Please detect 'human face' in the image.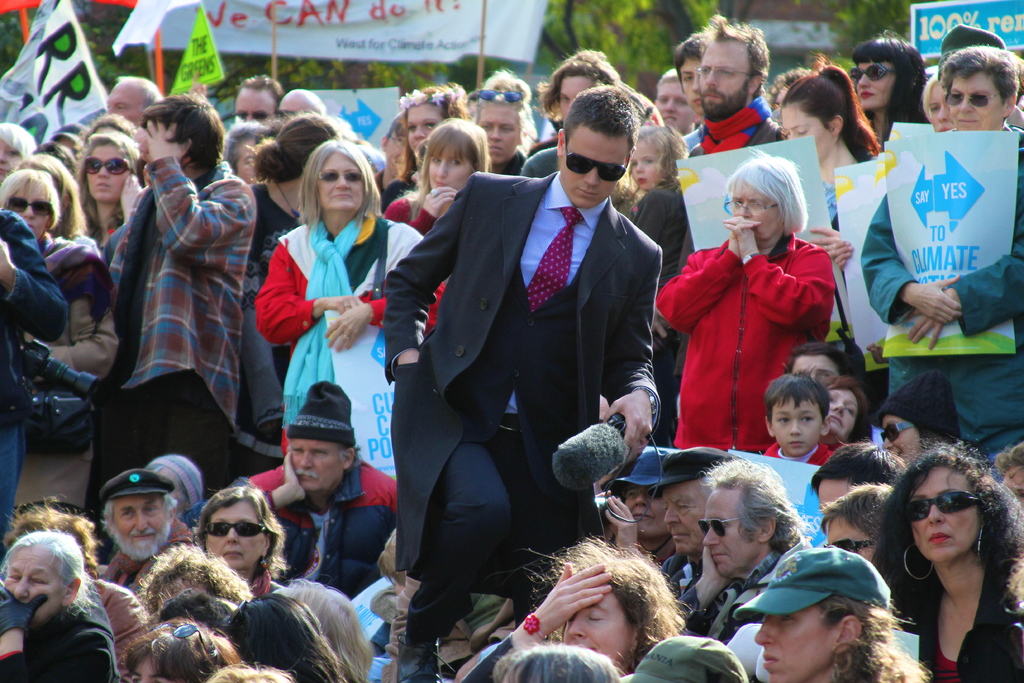
BBox(229, 80, 269, 119).
